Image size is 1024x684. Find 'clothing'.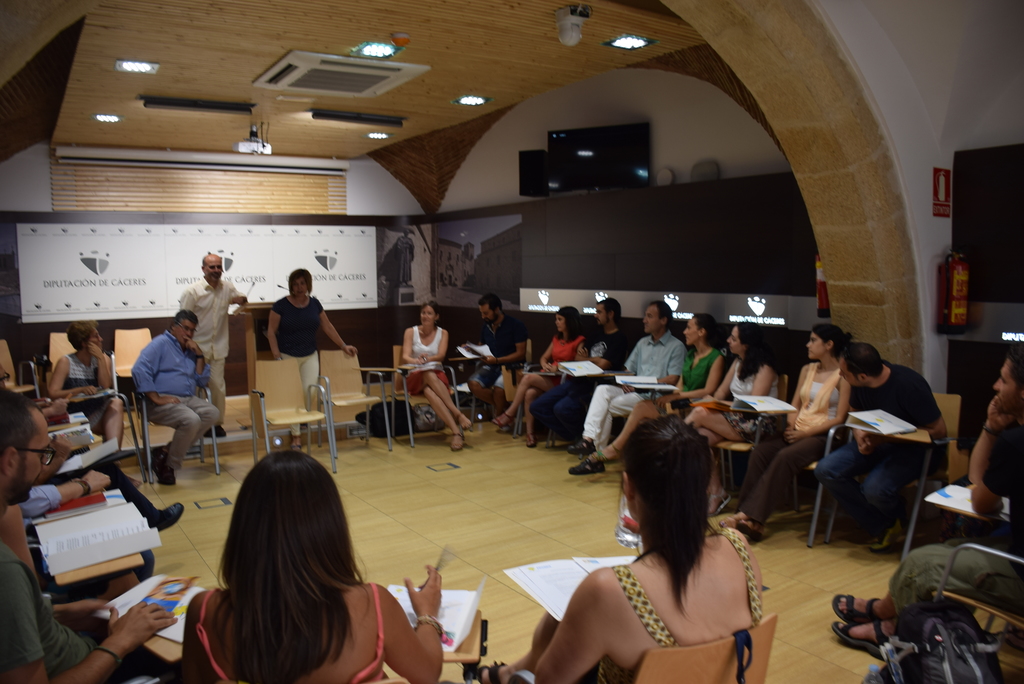
{"left": 596, "top": 541, "right": 788, "bottom": 683}.
